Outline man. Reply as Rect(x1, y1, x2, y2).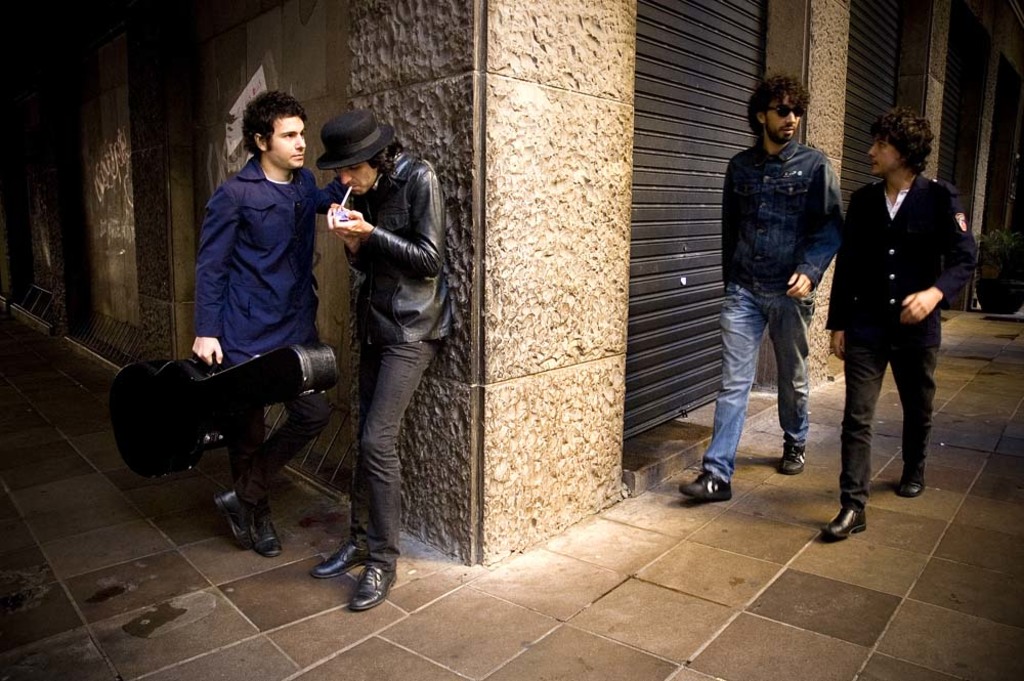
Rect(293, 114, 447, 625).
